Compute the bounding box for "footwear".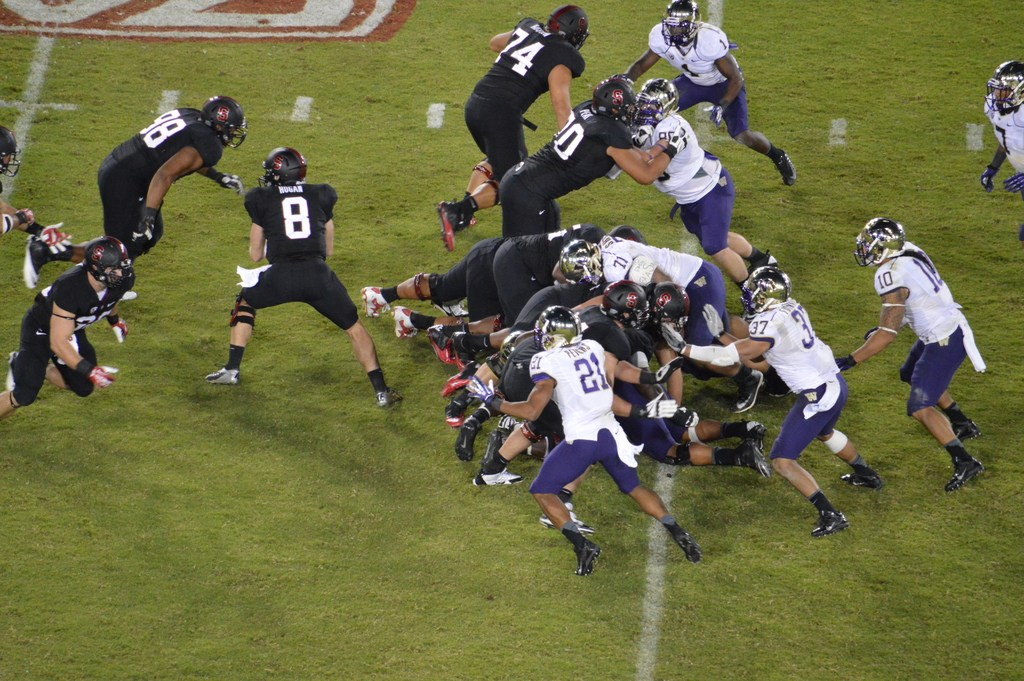
detection(580, 537, 588, 566).
